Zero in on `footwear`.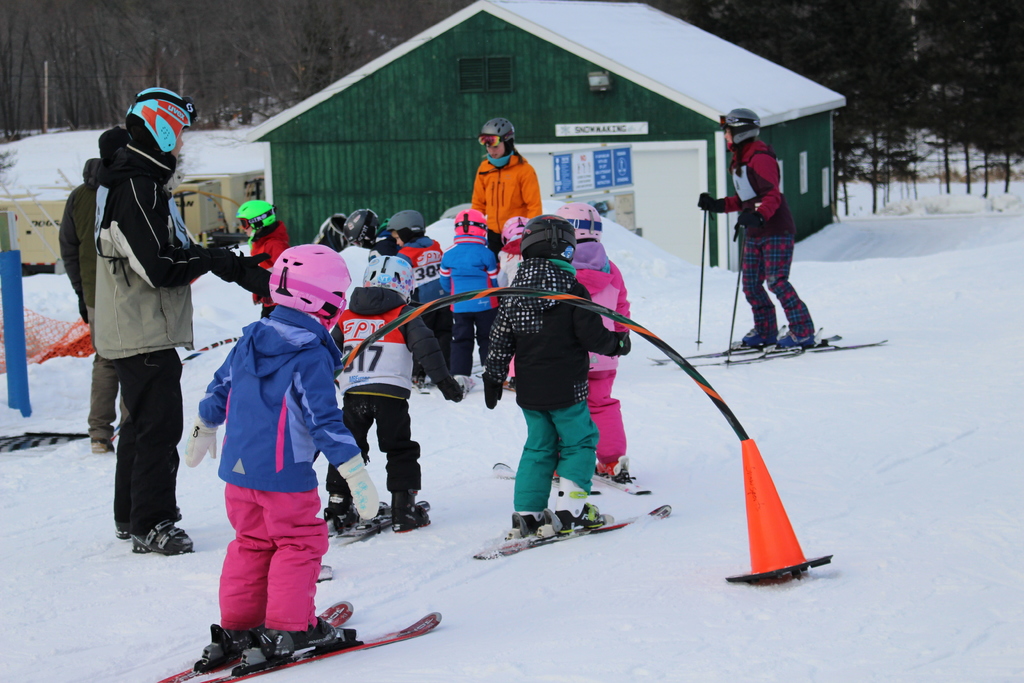
Zeroed in: region(257, 605, 353, 661).
